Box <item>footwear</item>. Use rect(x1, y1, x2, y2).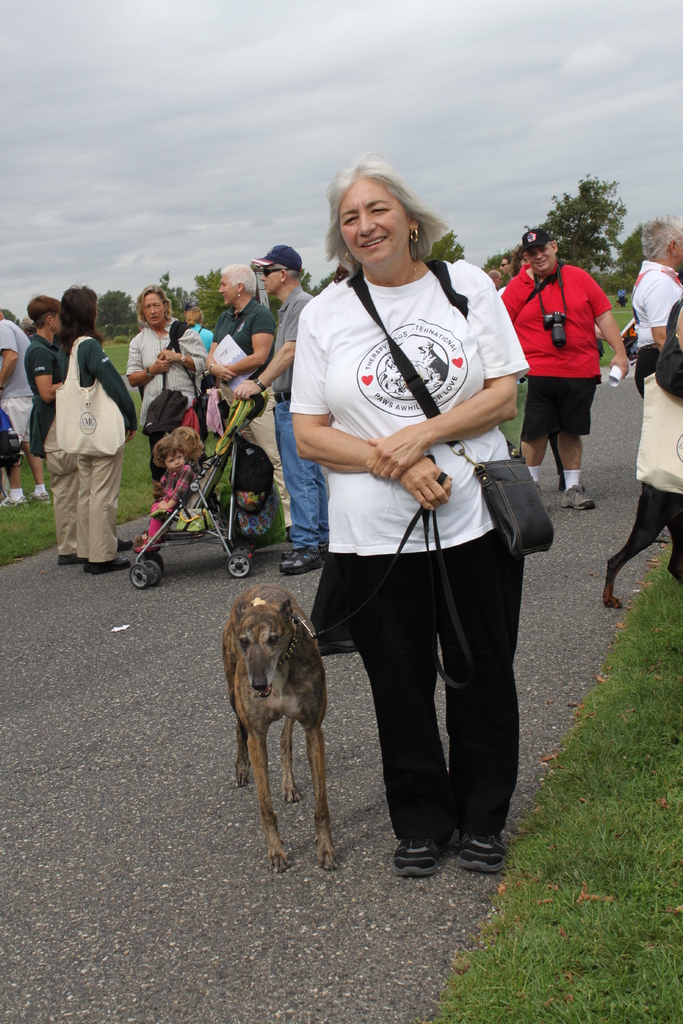
rect(117, 536, 136, 552).
